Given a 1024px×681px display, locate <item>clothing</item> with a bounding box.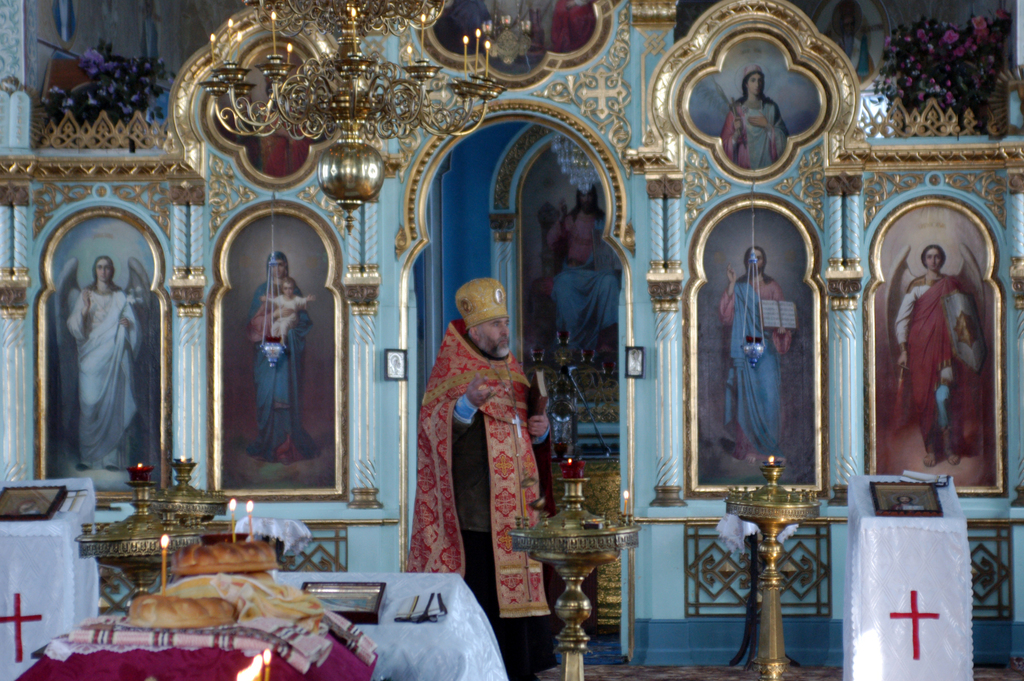
Located: <region>18, 623, 380, 680</region>.
